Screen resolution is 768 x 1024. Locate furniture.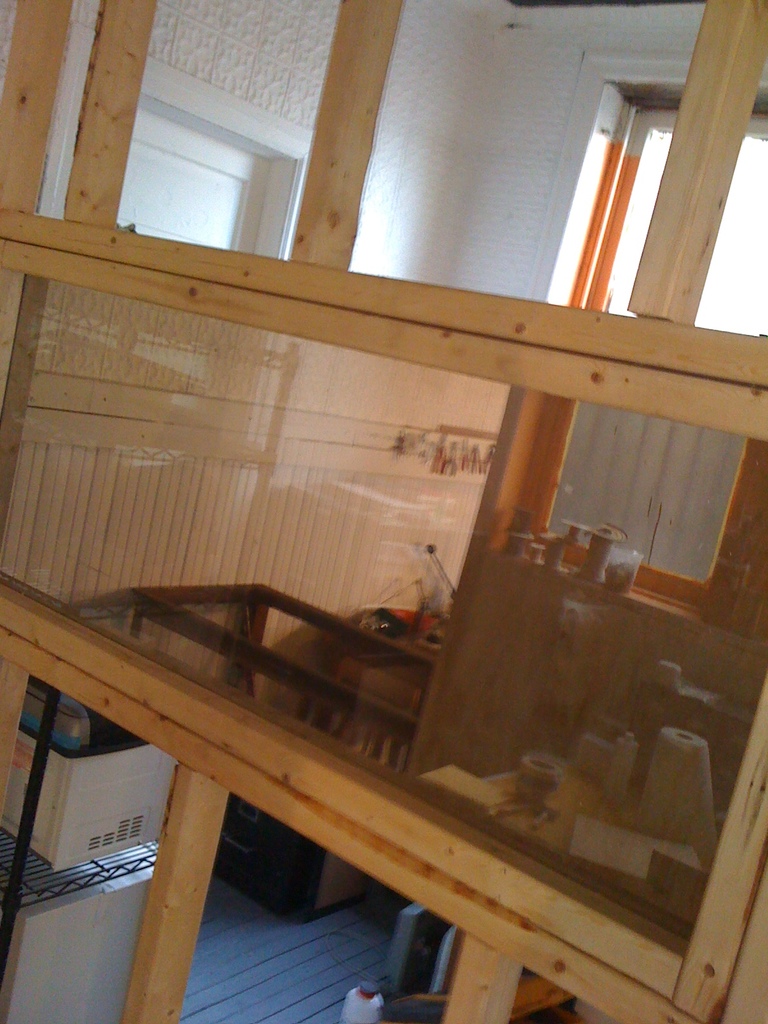
detection(214, 792, 369, 925).
